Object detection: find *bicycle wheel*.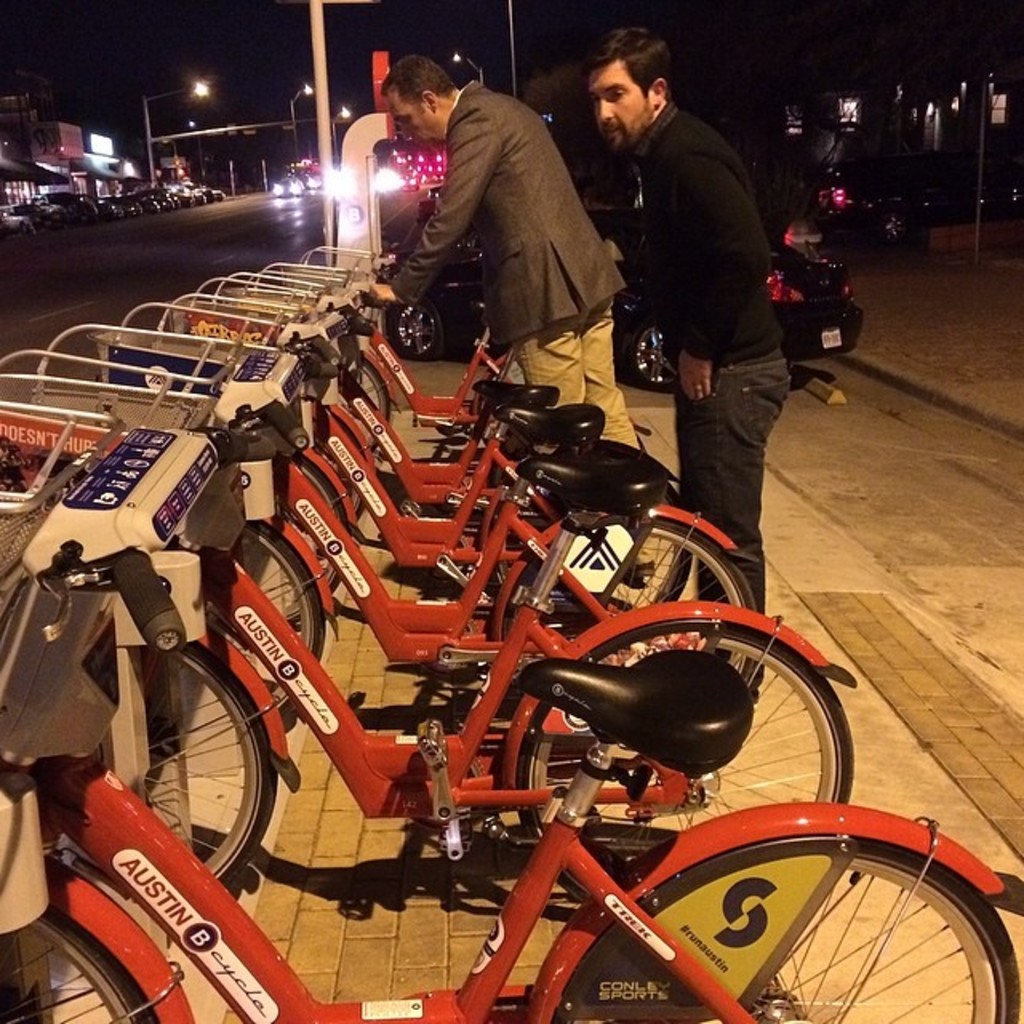
region(302, 461, 349, 597).
